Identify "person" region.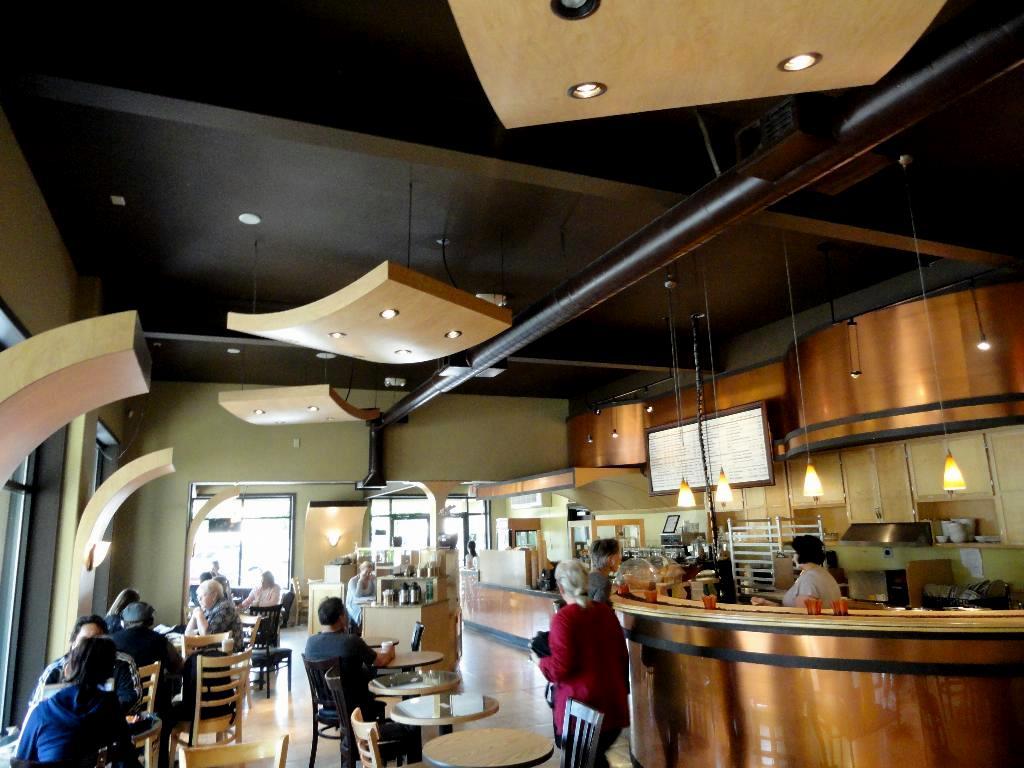
Region: left=754, top=536, right=845, bottom=610.
